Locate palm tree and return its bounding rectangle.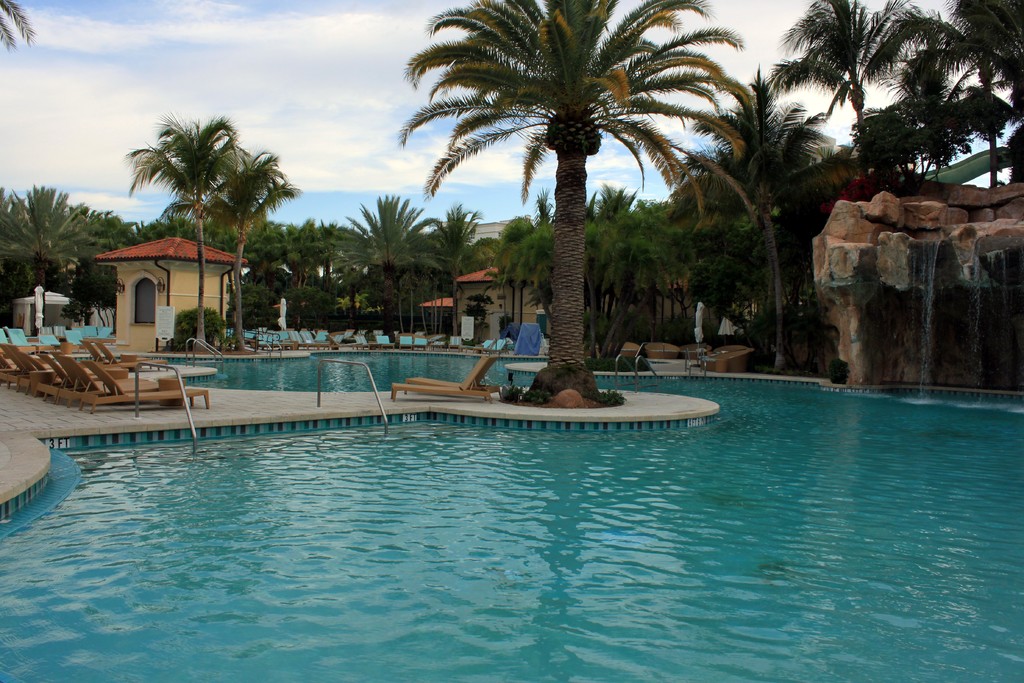
rect(433, 28, 687, 388).
